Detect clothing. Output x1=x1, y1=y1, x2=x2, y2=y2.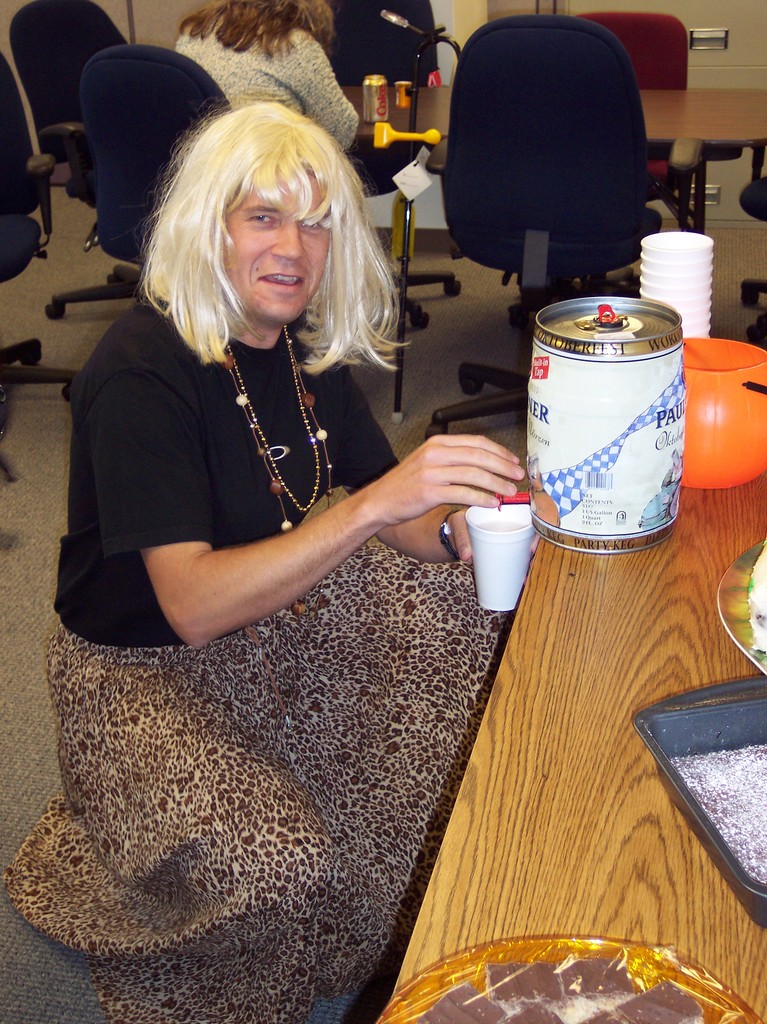
x1=166, y1=1, x2=369, y2=174.
